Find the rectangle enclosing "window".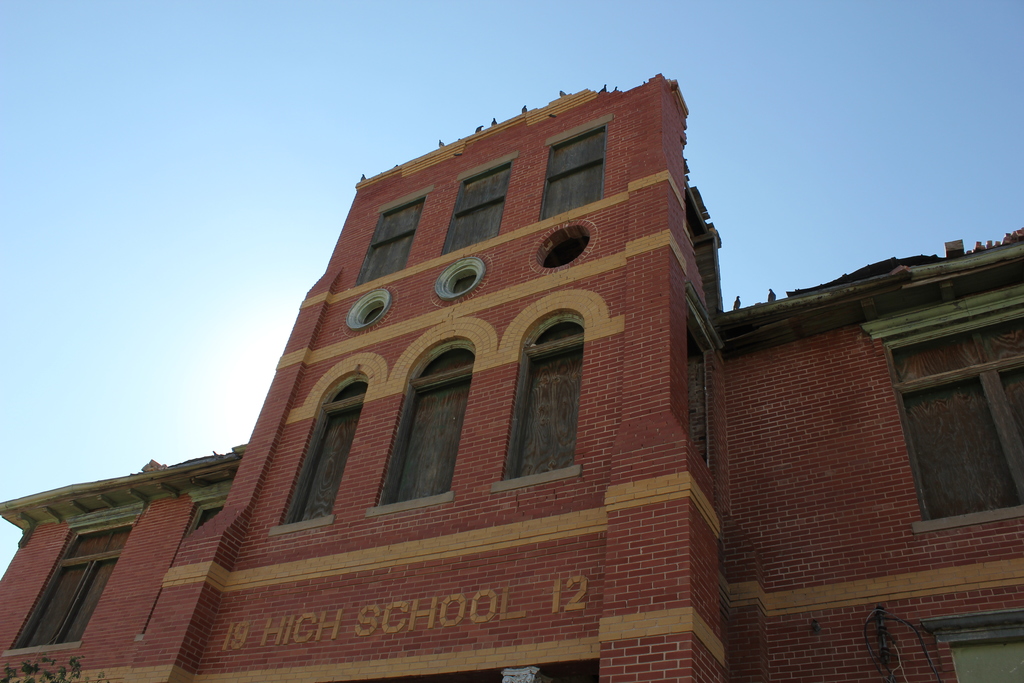
region(682, 306, 724, 461).
